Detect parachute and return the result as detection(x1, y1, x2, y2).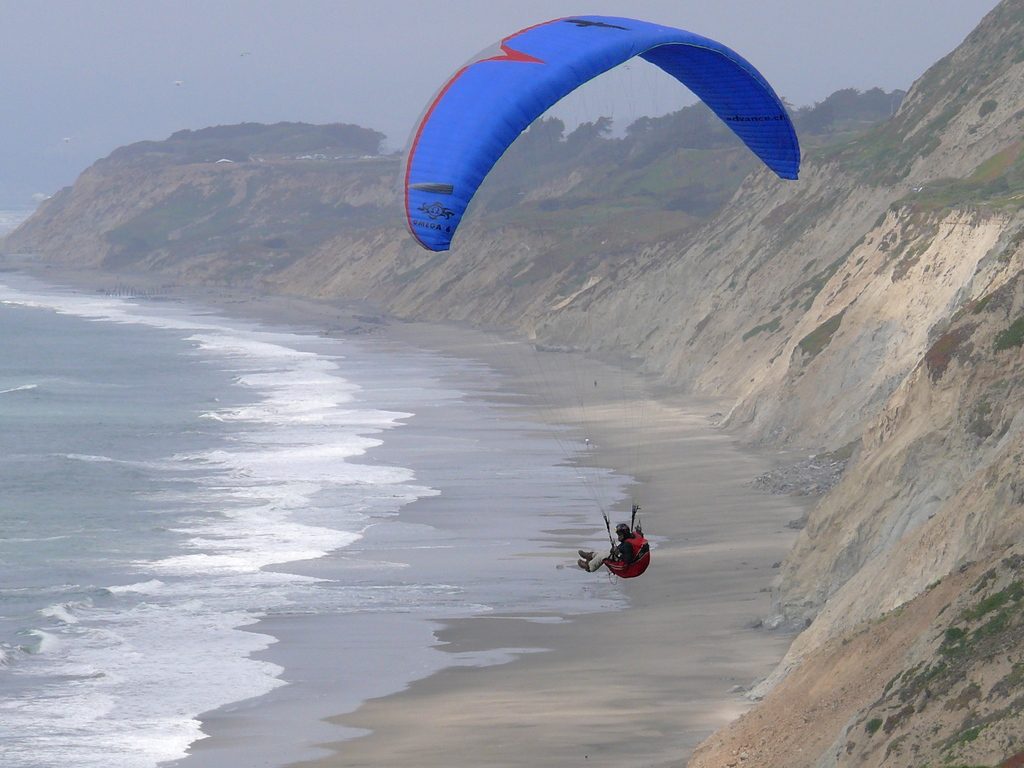
detection(427, 12, 790, 610).
